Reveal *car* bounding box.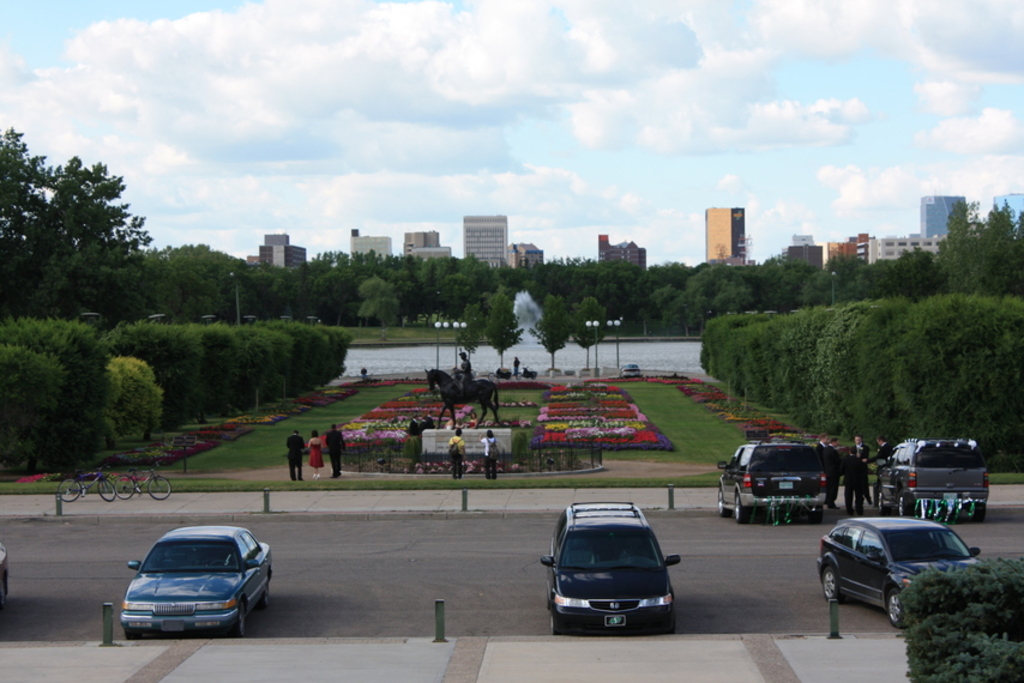
Revealed: [126, 526, 273, 640].
